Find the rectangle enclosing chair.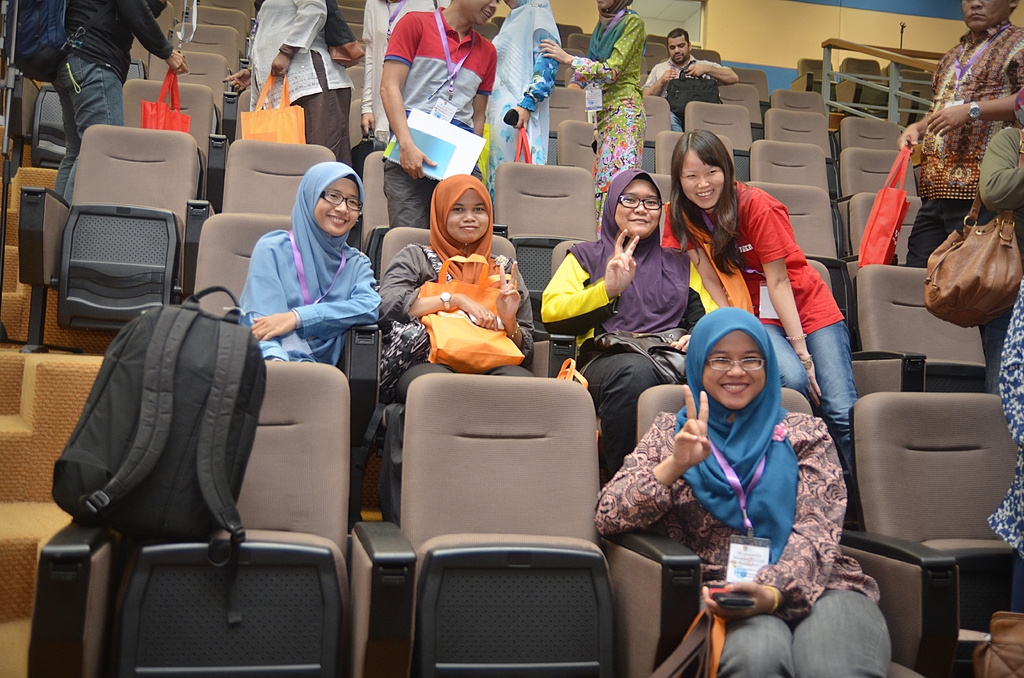
l=29, t=359, r=412, b=677.
